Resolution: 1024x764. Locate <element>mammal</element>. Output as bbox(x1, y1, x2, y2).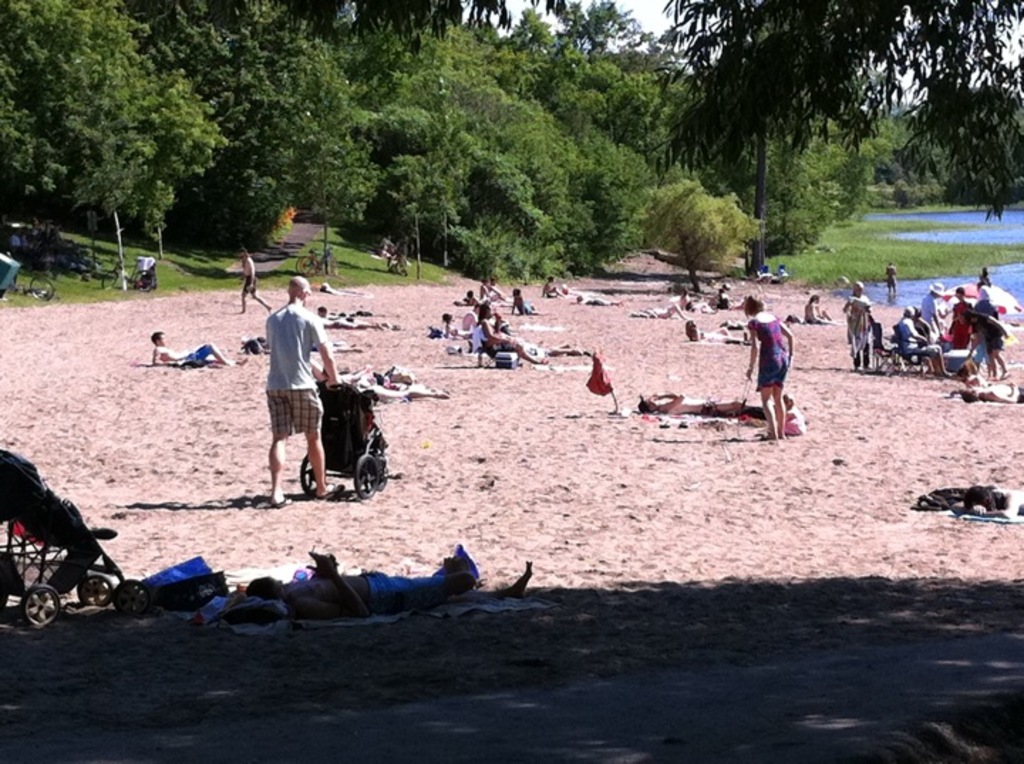
bbox(238, 246, 272, 314).
